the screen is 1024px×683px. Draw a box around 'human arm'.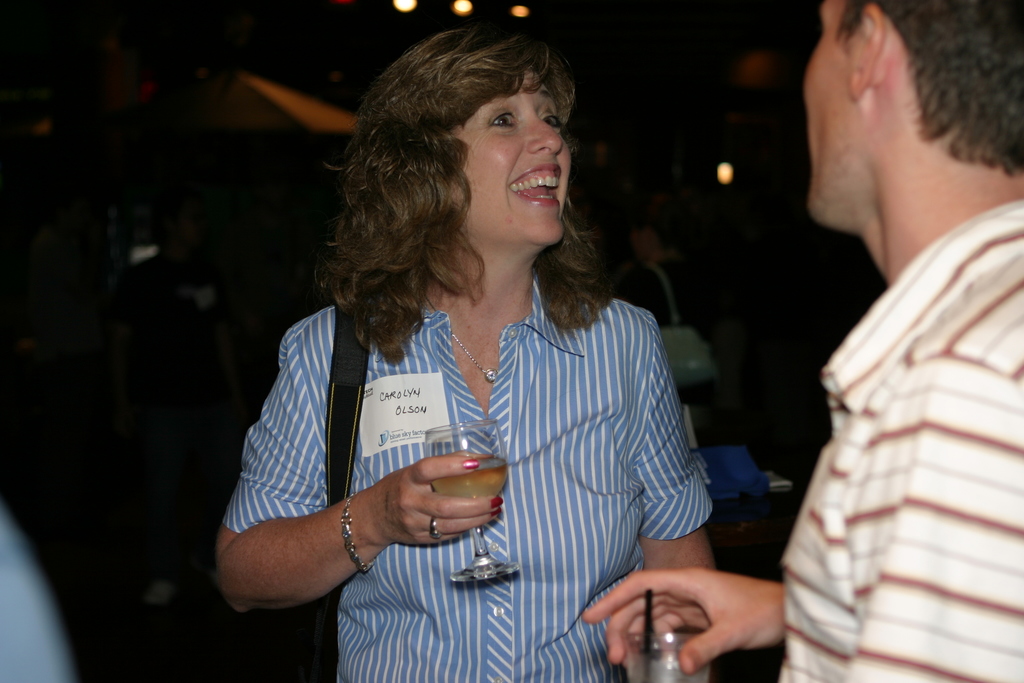
rect(812, 335, 1023, 682).
